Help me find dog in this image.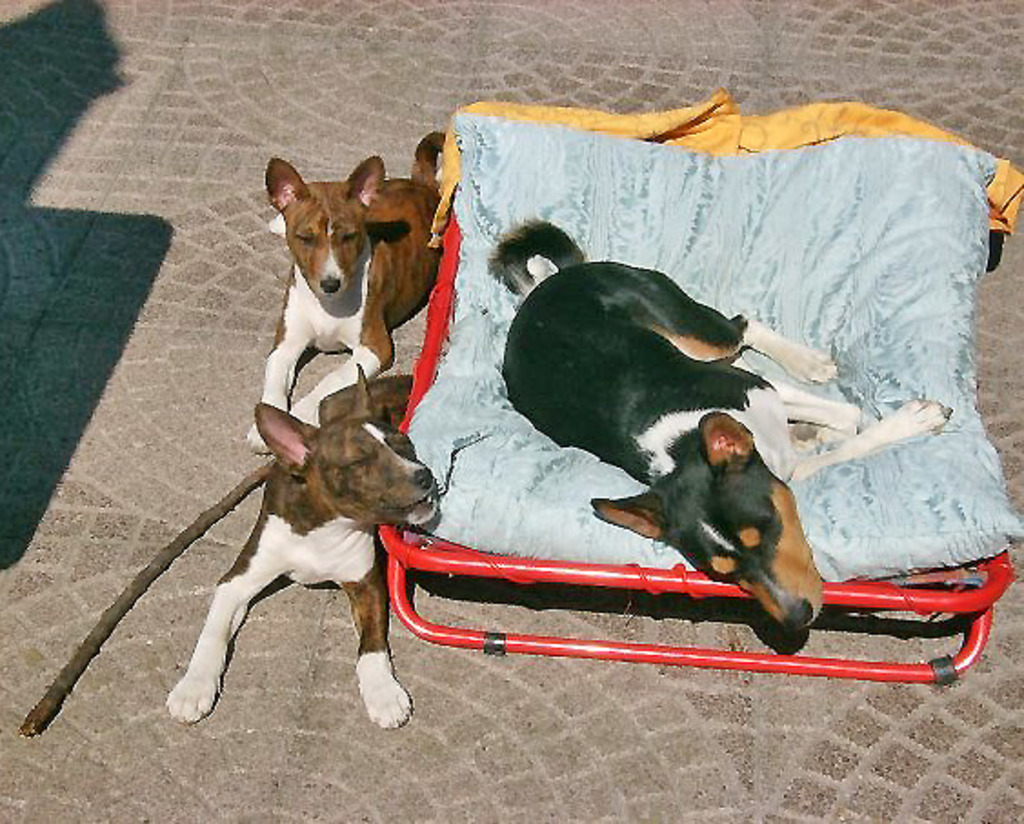
Found it: 482,216,953,637.
